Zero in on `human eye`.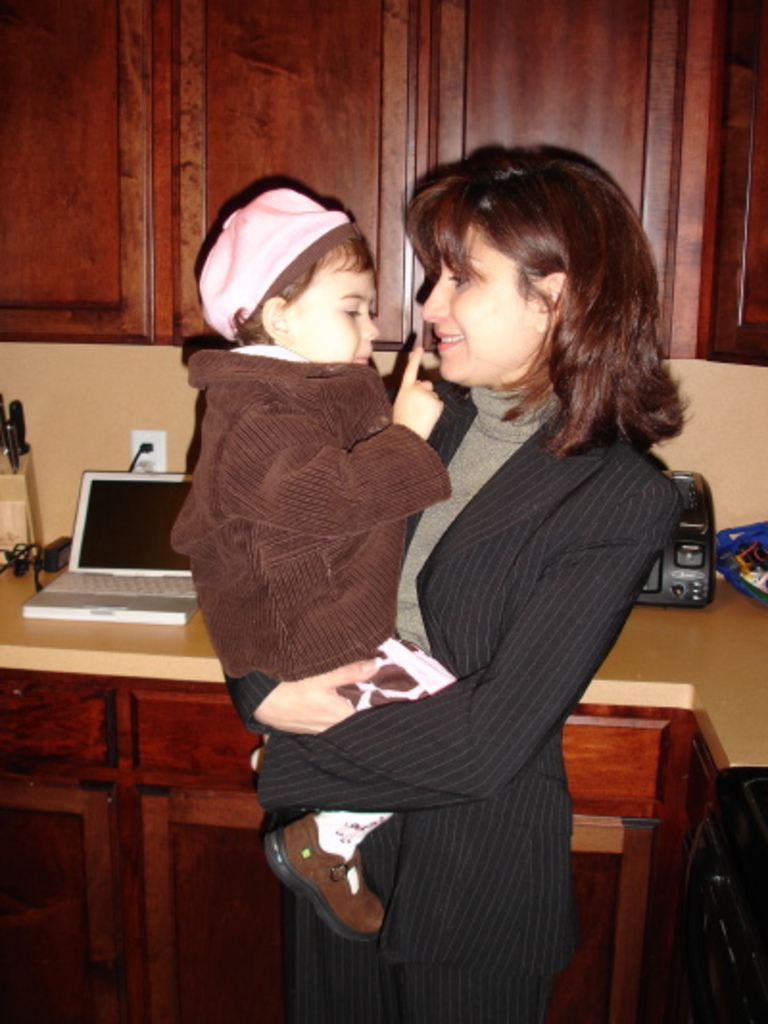
Zeroed in: <box>445,265,470,294</box>.
